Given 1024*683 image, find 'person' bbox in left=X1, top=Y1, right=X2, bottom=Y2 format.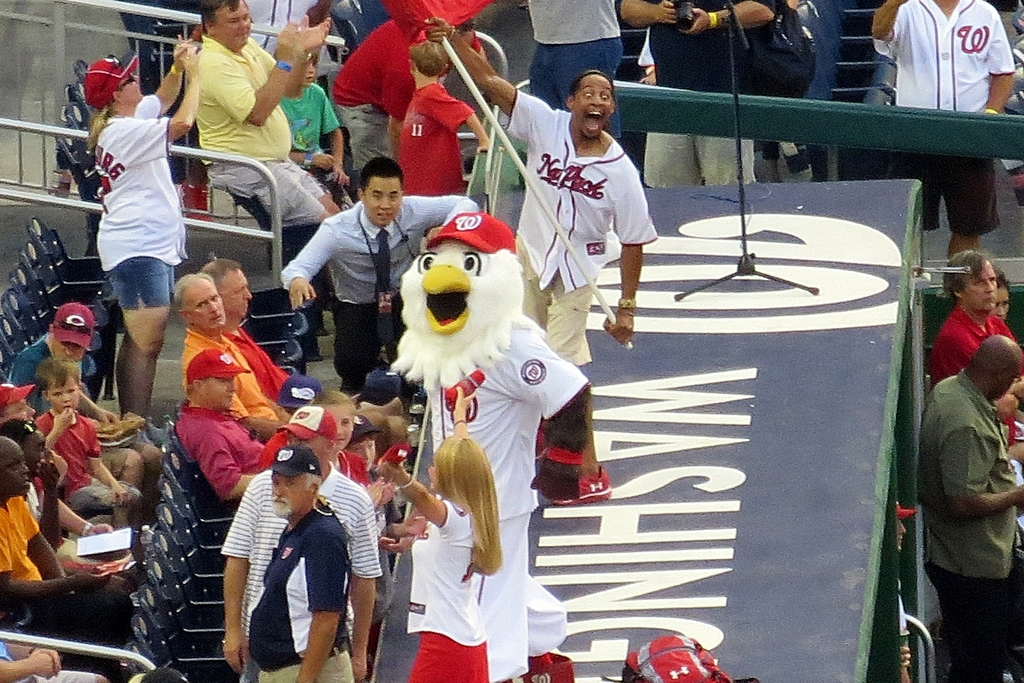
left=923, top=334, right=1023, bottom=682.
